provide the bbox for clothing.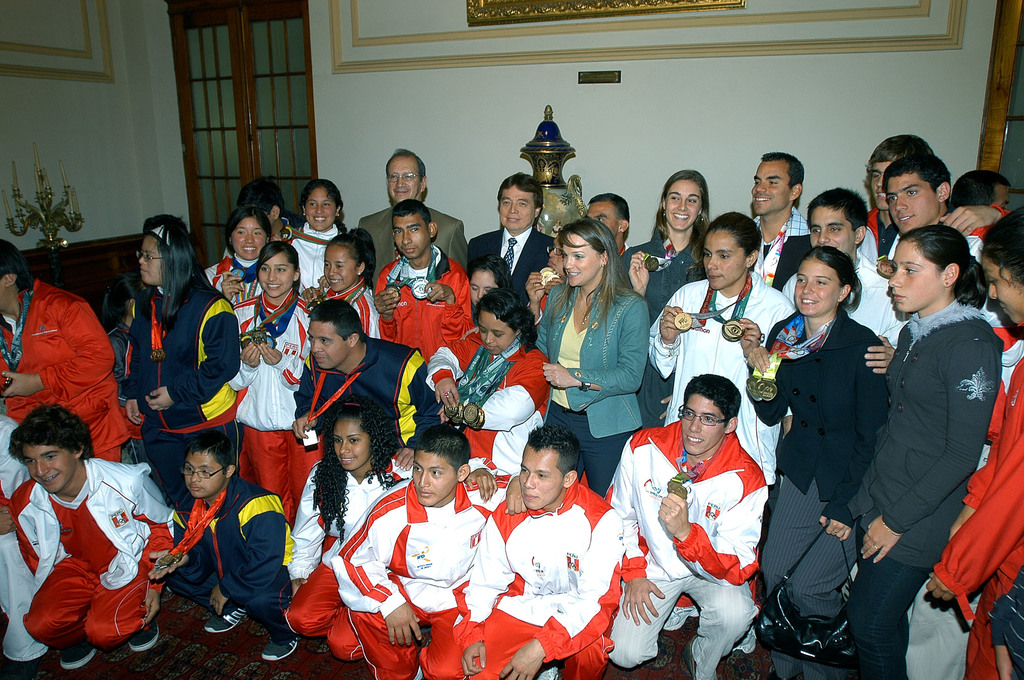
BBox(0, 415, 52, 665).
